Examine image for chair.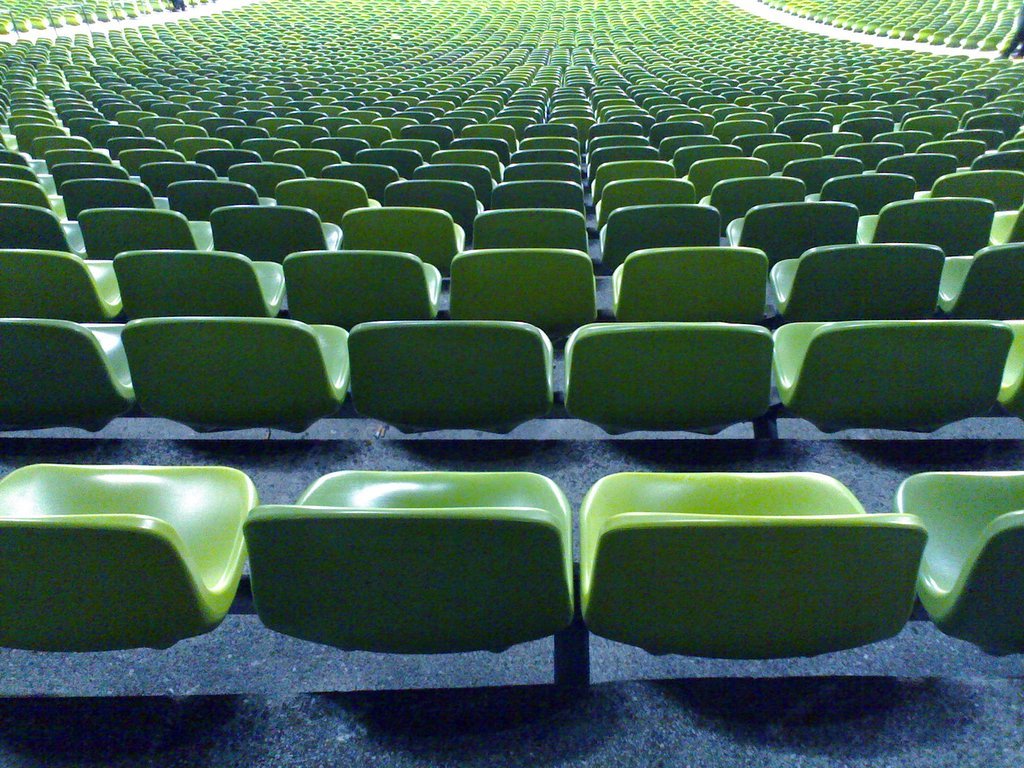
Examination result: [346, 319, 558, 432].
